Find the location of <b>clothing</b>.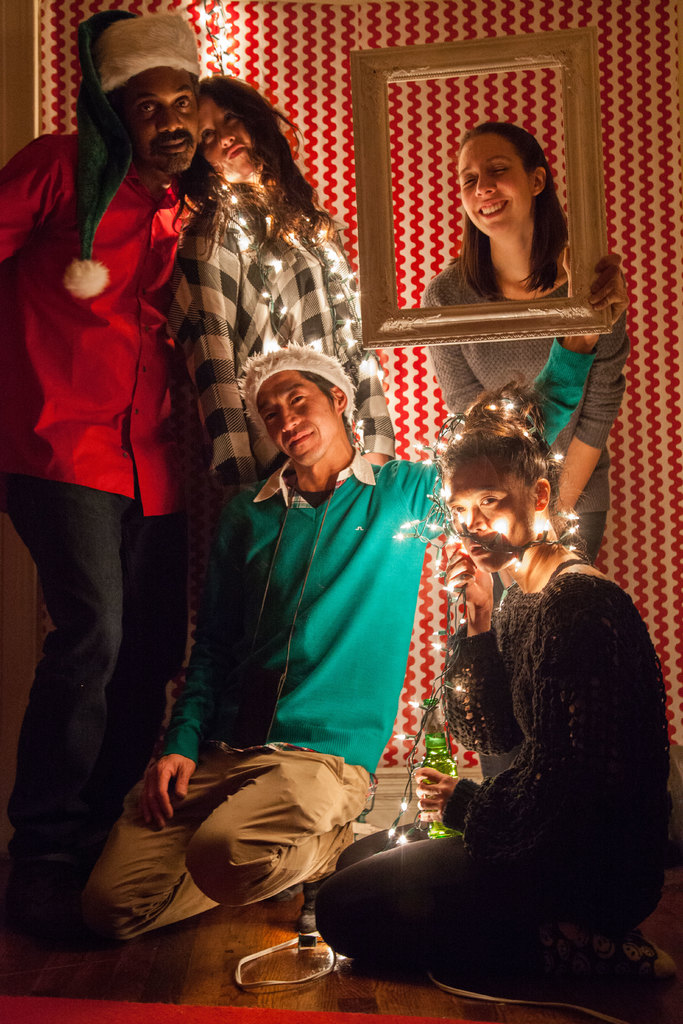
Location: [0,125,209,870].
